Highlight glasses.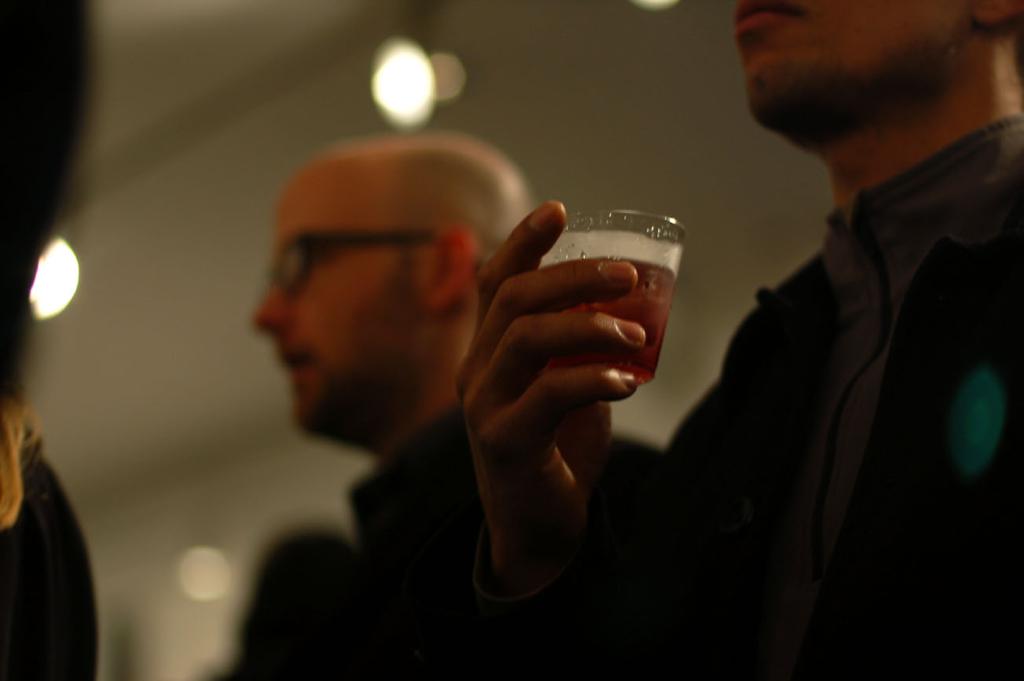
Highlighted region: Rect(263, 226, 443, 302).
